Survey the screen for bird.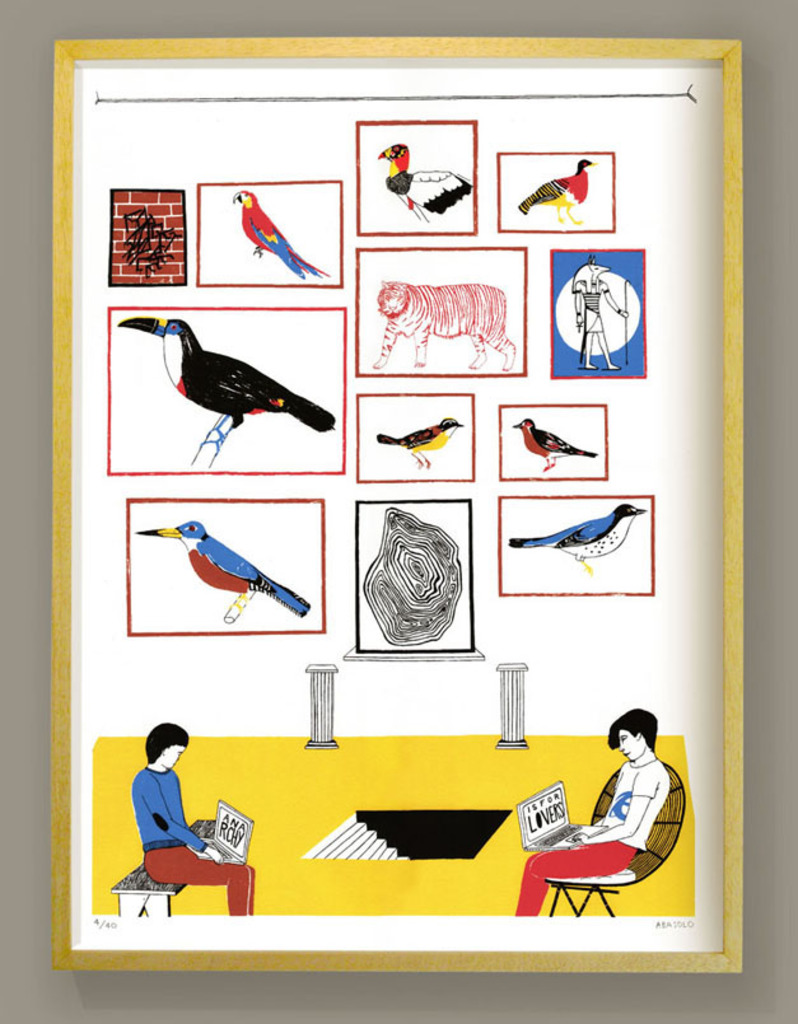
Survey found: Rect(227, 182, 335, 281).
